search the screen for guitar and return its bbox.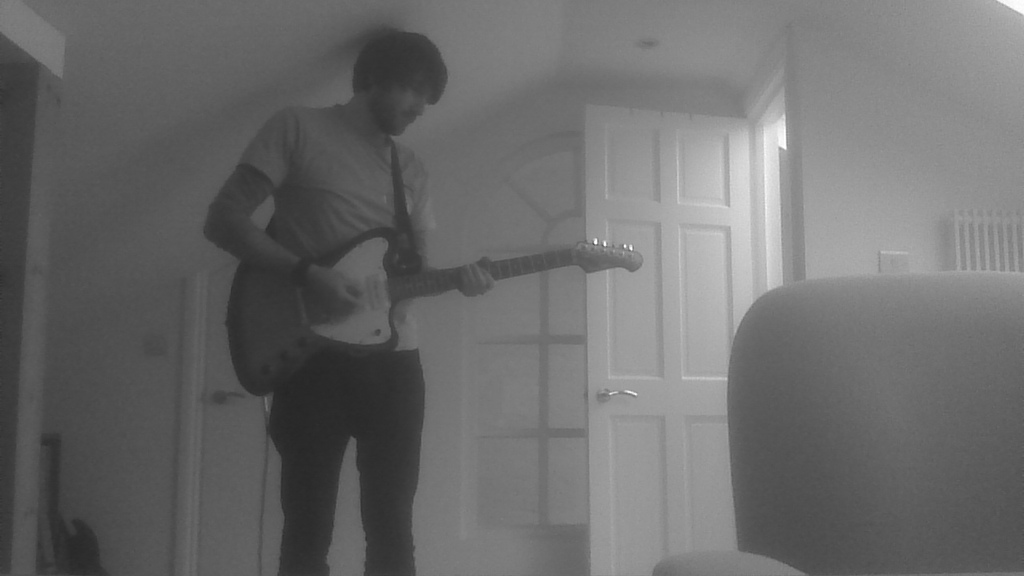
Found: pyautogui.locateOnScreen(223, 220, 643, 398).
